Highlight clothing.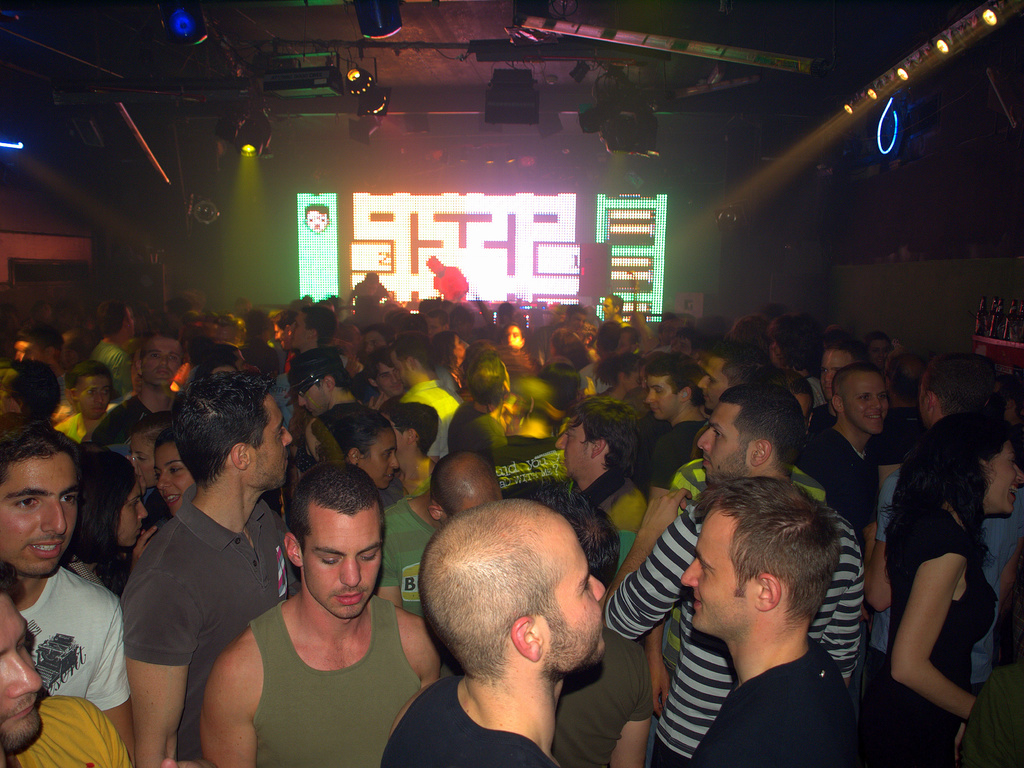
Highlighted region: locate(241, 596, 422, 767).
